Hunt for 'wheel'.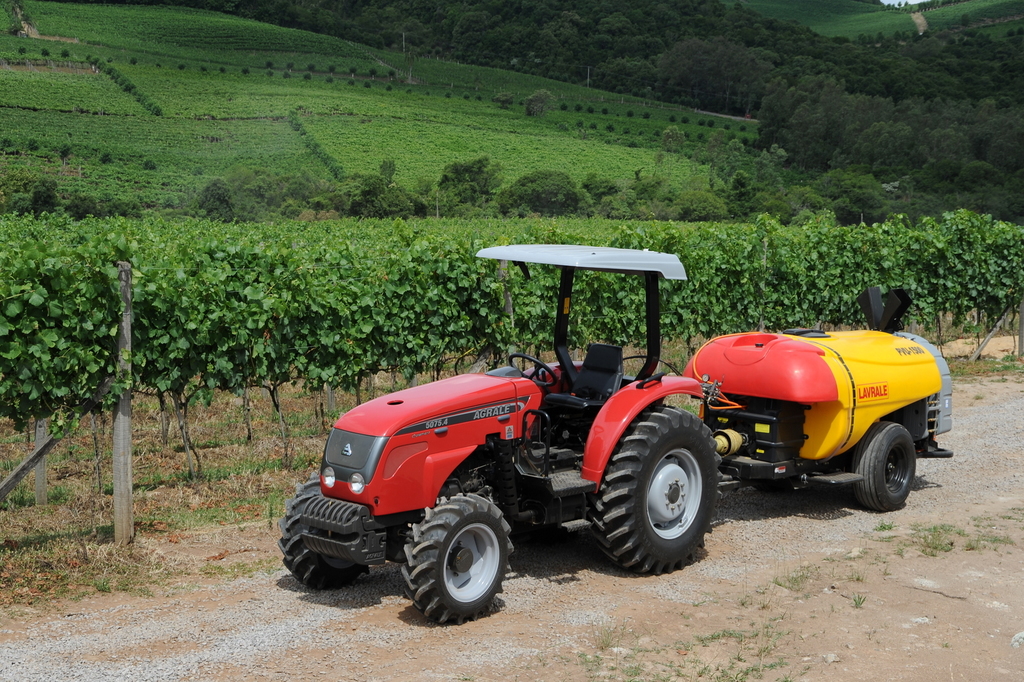
Hunted down at 403:496:513:624.
